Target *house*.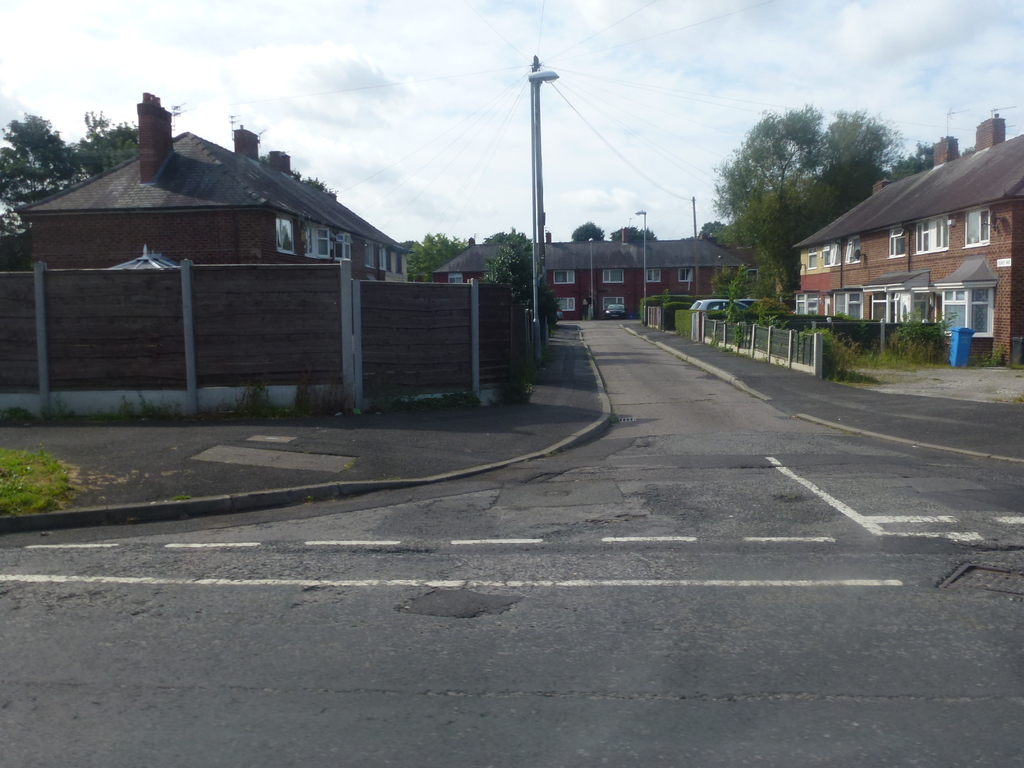
Target region: crop(435, 236, 789, 320).
